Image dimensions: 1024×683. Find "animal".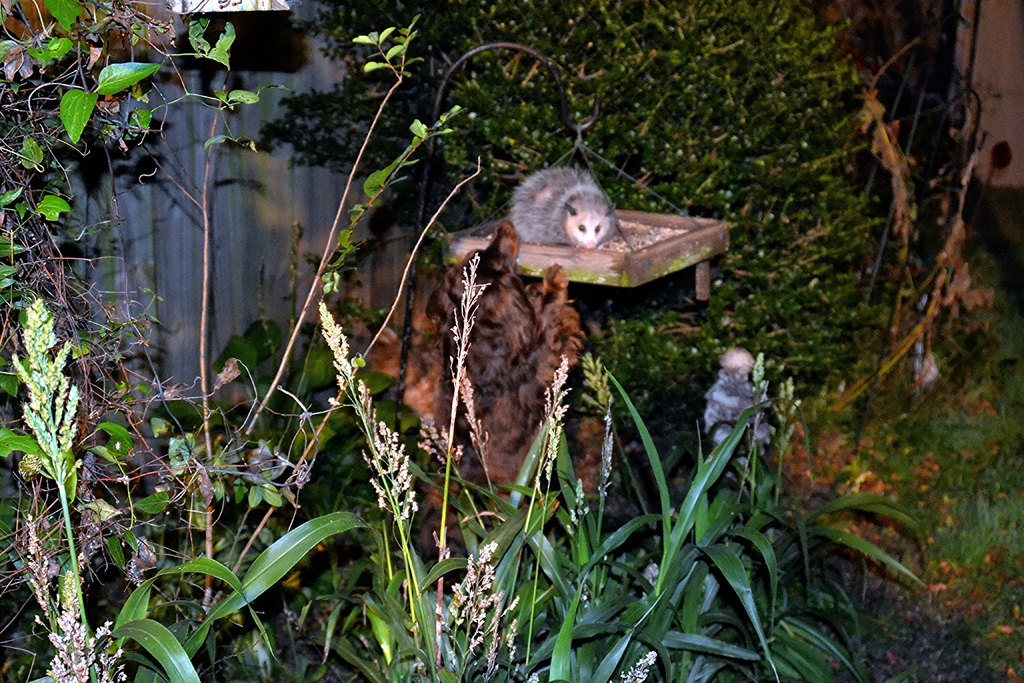
rect(506, 168, 619, 250).
